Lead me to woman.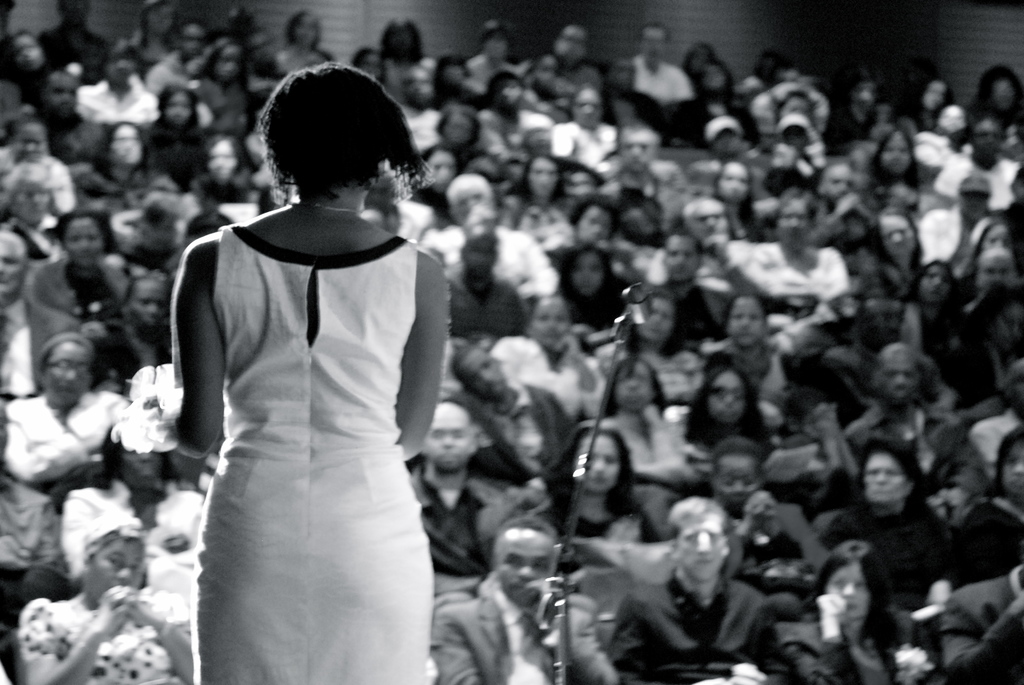
Lead to bbox=(781, 540, 929, 684).
